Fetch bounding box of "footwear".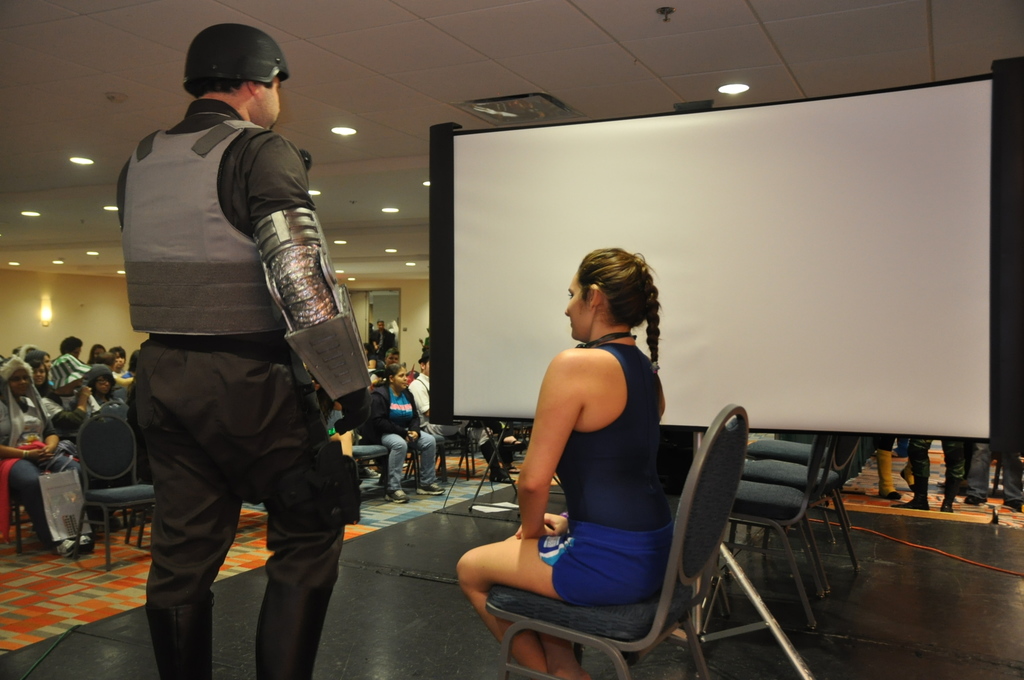
Bbox: rect(881, 489, 902, 500).
